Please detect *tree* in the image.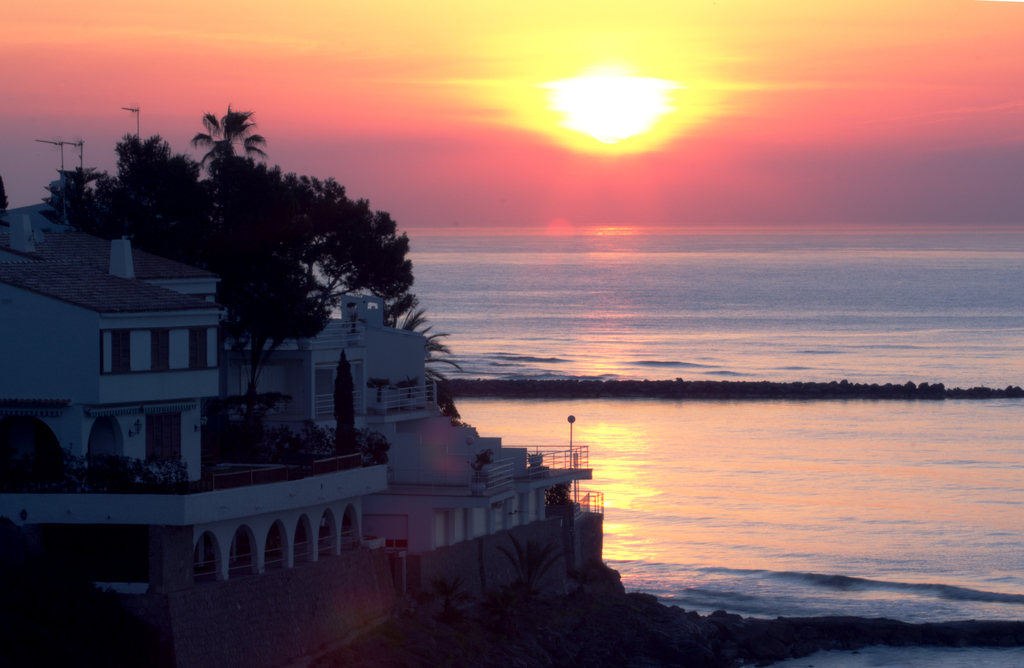
73:99:436:409.
